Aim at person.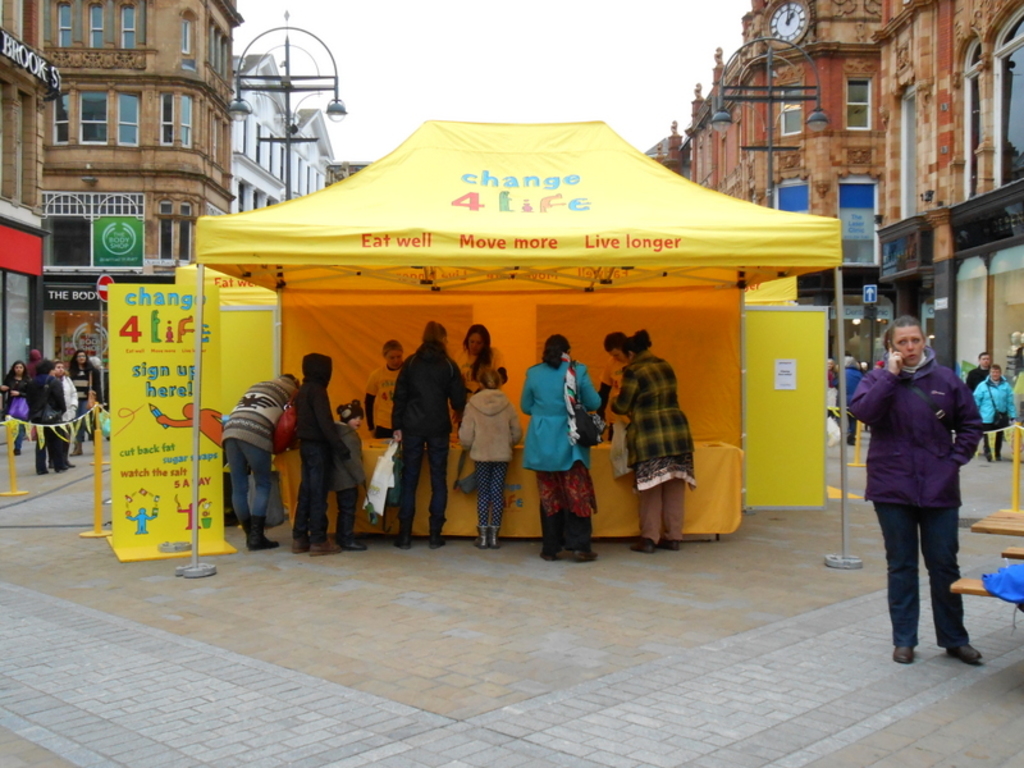
Aimed at 451:365:534:554.
